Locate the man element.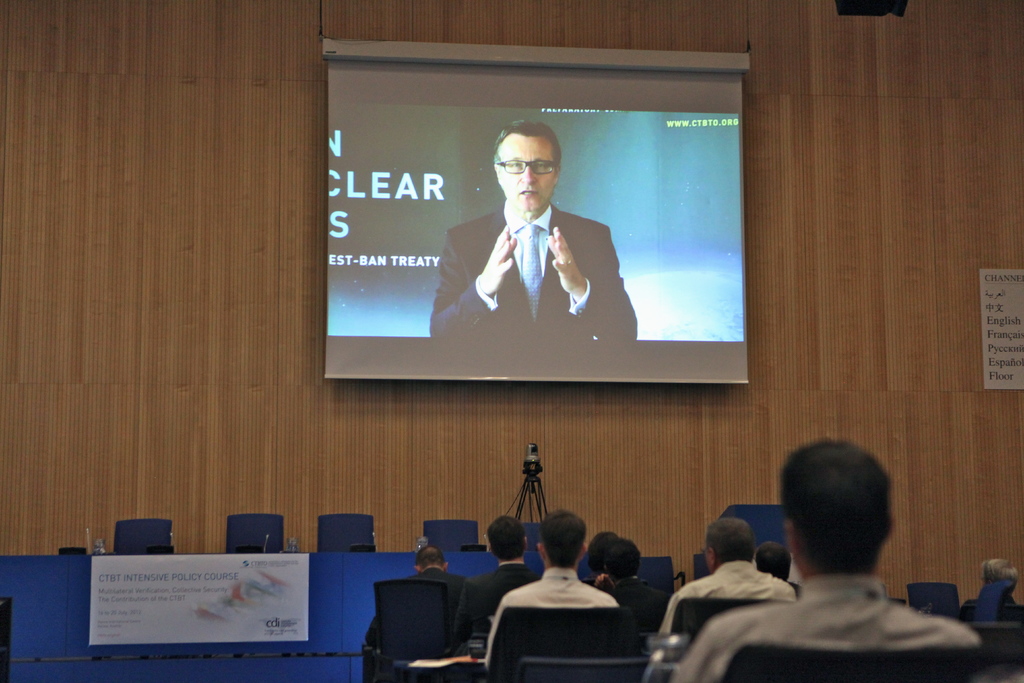
Element bbox: {"left": 488, "top": 511, "right": 634, "bottom": 664}.
